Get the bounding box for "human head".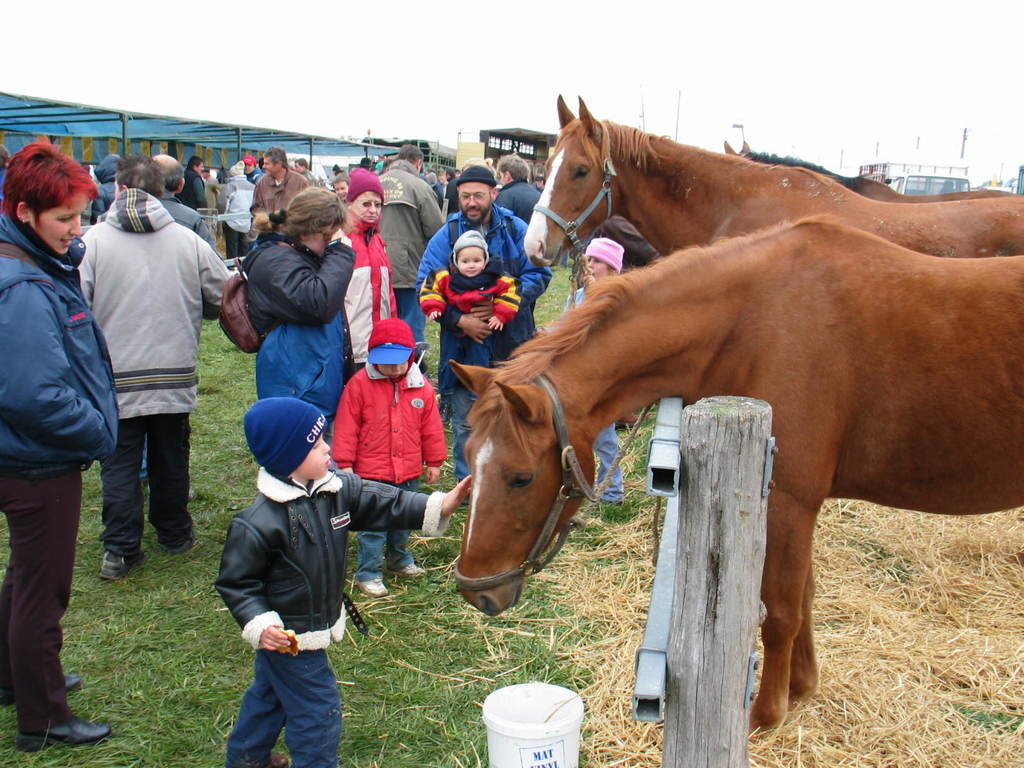
l=0, t=134, r=93, b=246.
